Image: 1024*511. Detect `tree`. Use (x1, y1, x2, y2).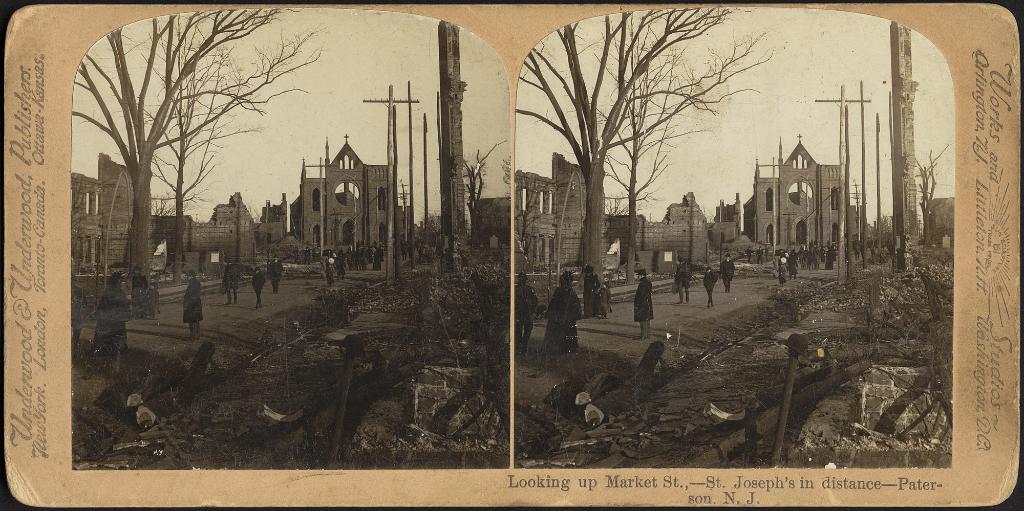
(516, 10, 783, 323).
